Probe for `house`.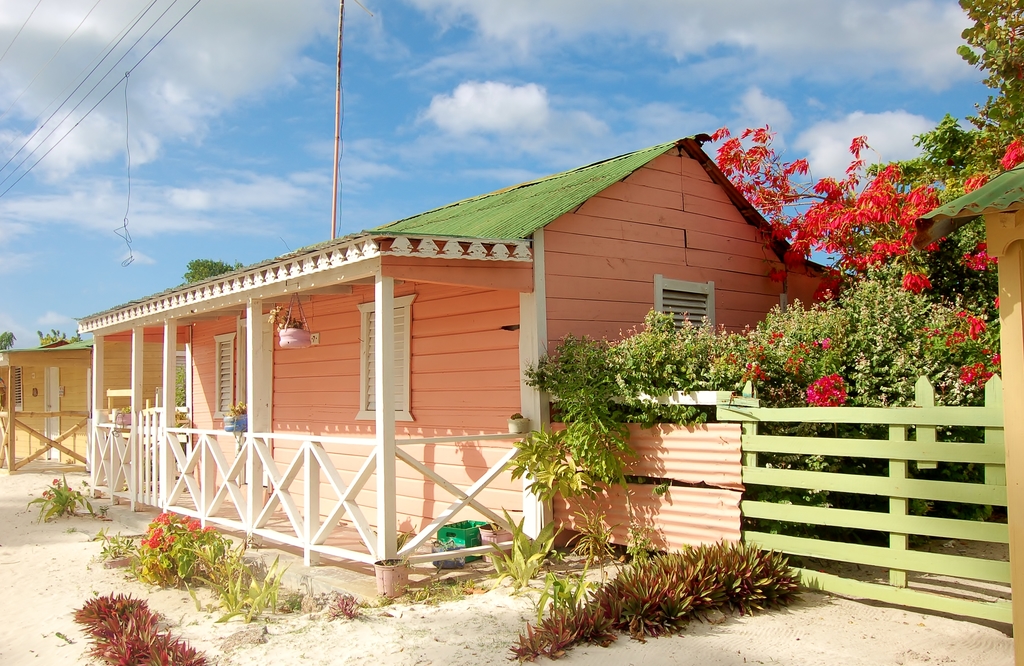
Probe result: select_region(0, 342, 94, 479).
